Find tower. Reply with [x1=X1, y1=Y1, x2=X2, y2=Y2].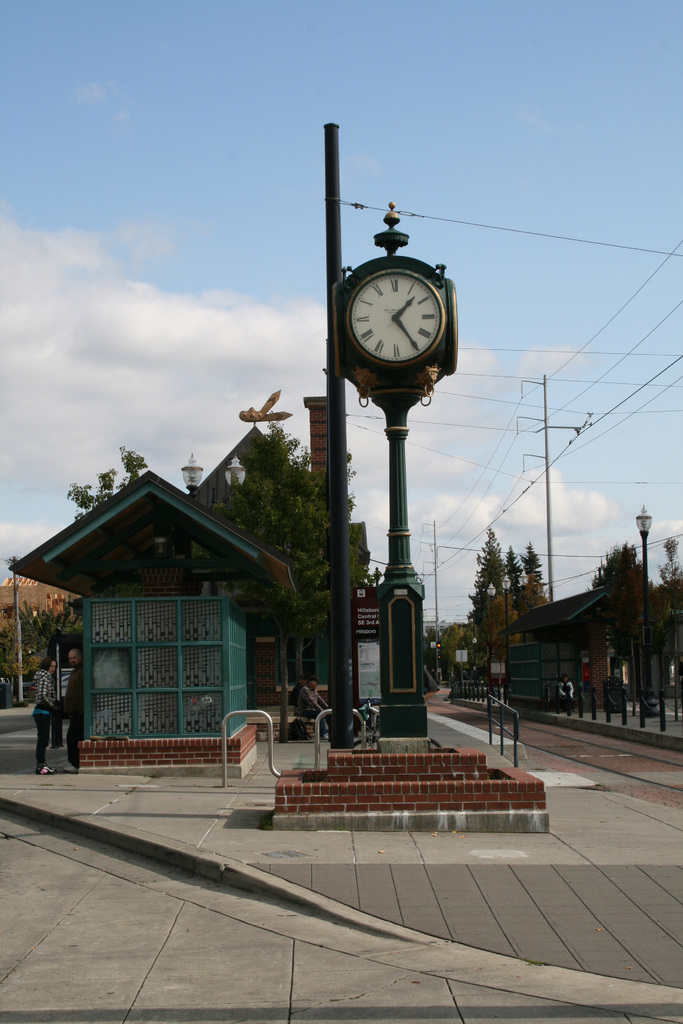
[x1=190, y1=417, x2=334, y2=707].
